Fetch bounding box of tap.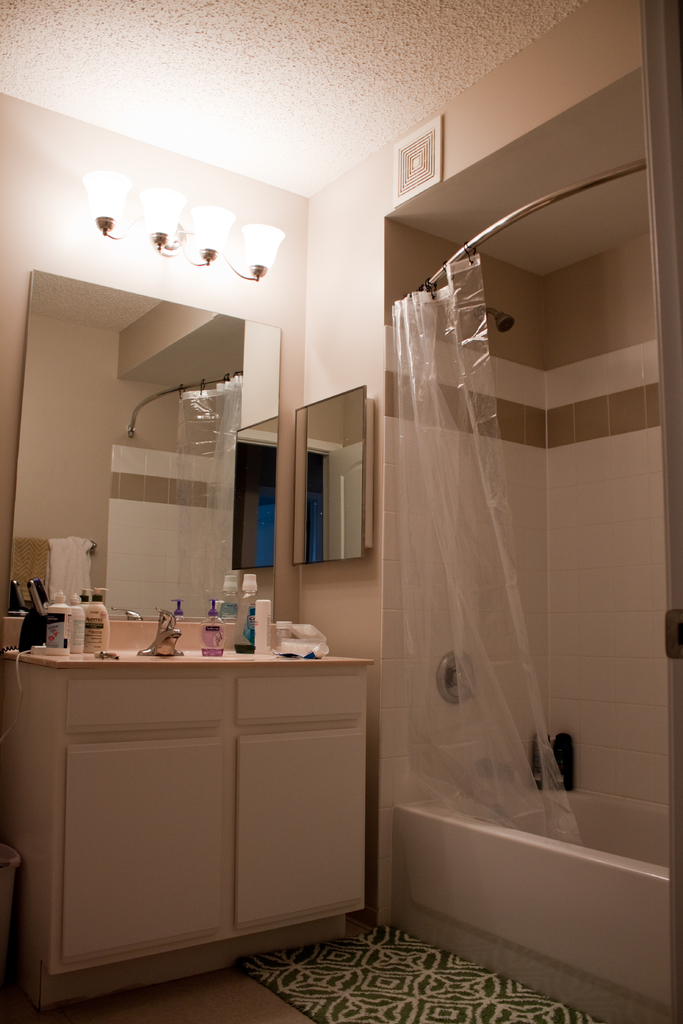
Bbox: (left=138, top=612, right=179, bottom=661).
